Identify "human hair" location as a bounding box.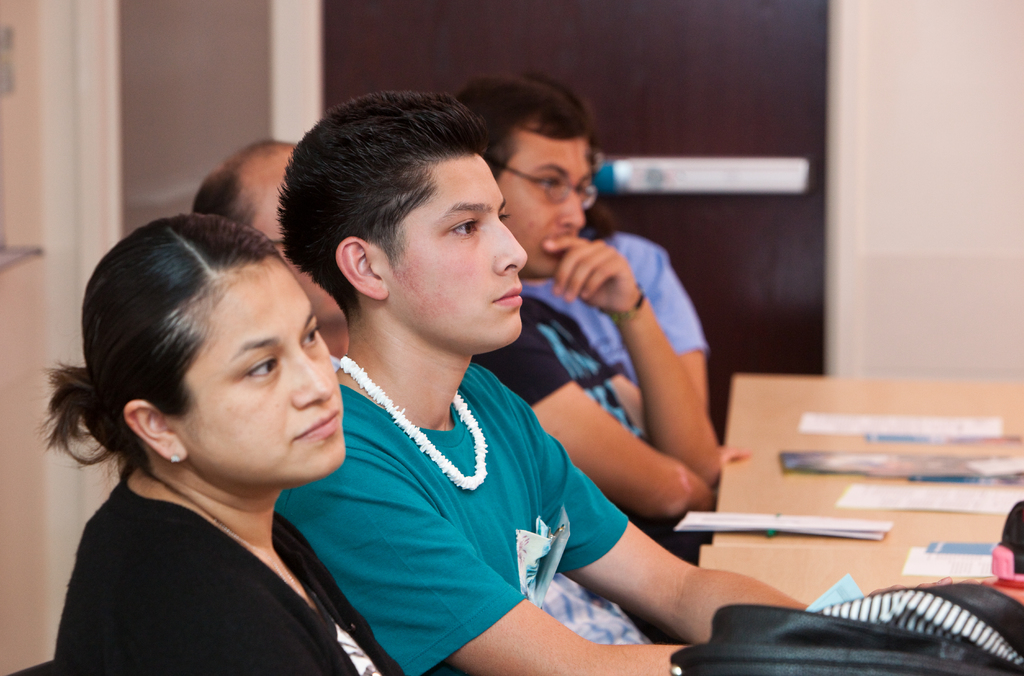
locate(278, 85, 516, 342).
